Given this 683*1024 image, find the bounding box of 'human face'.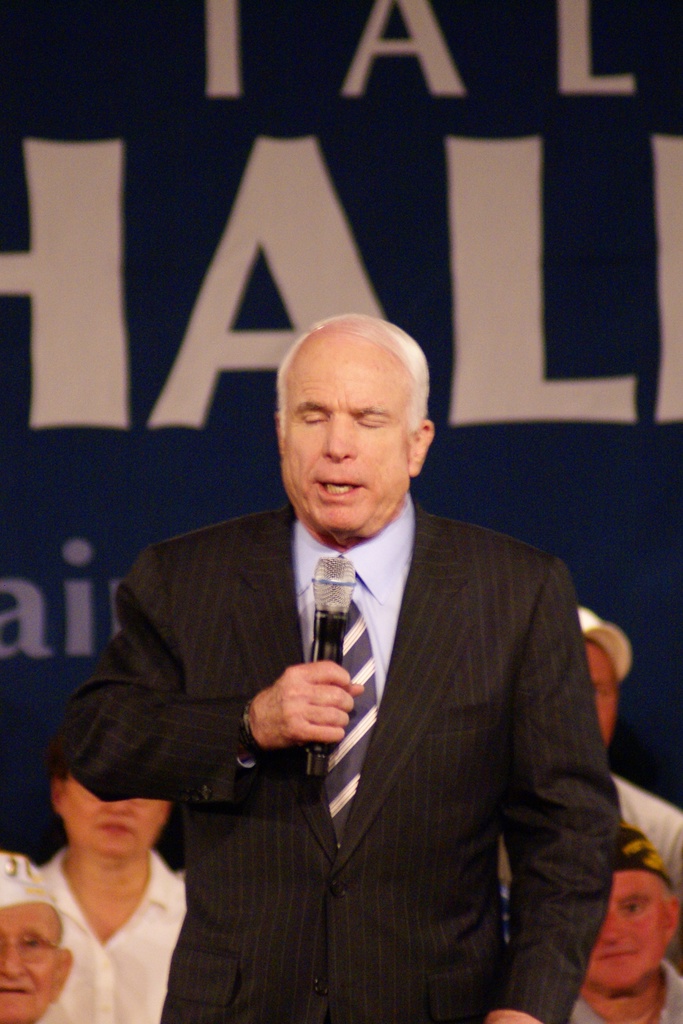
rect(589, 870, 672, 998).
